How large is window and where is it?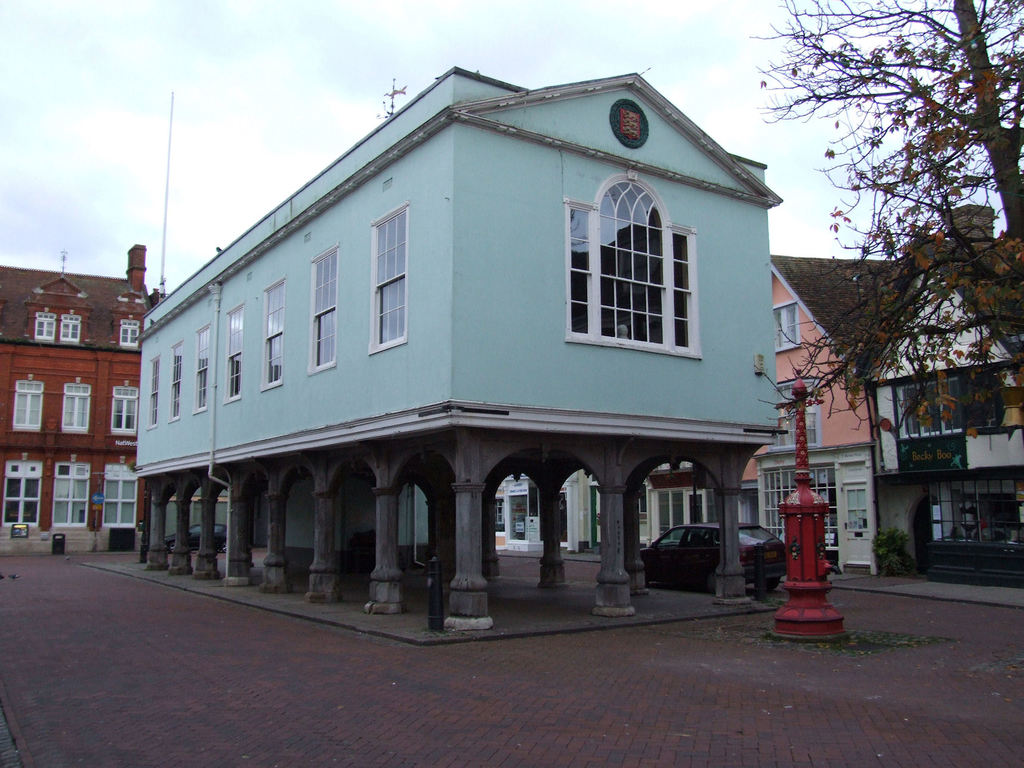
Bounding box: x1=33 y1=315 x2=52 y2=343.
